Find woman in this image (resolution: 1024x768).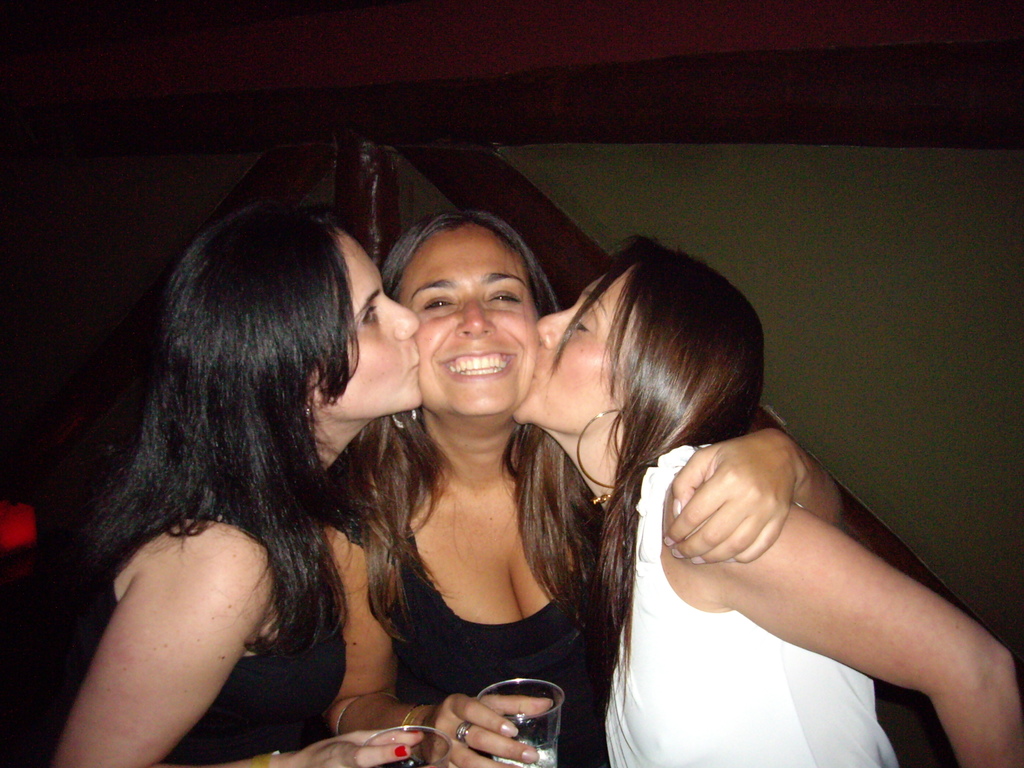
0/195/435/767.
